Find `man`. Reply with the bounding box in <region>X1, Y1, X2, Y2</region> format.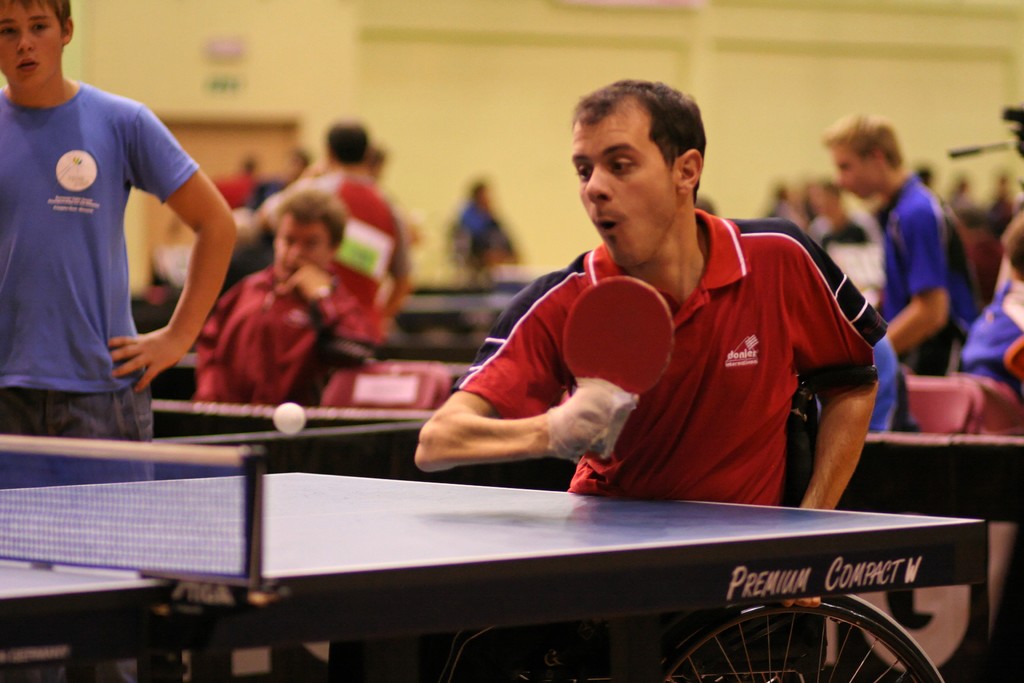
<region>419, 100, 888, 518</region>.
